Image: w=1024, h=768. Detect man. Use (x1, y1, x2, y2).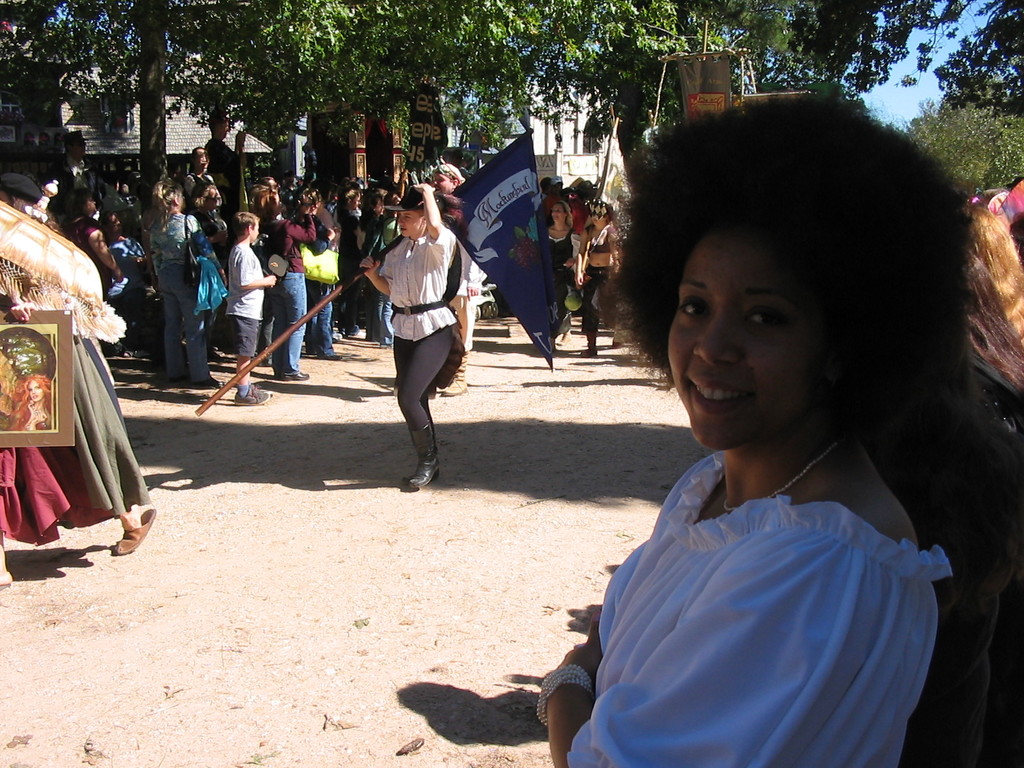
(427, 161, 489, 396).
